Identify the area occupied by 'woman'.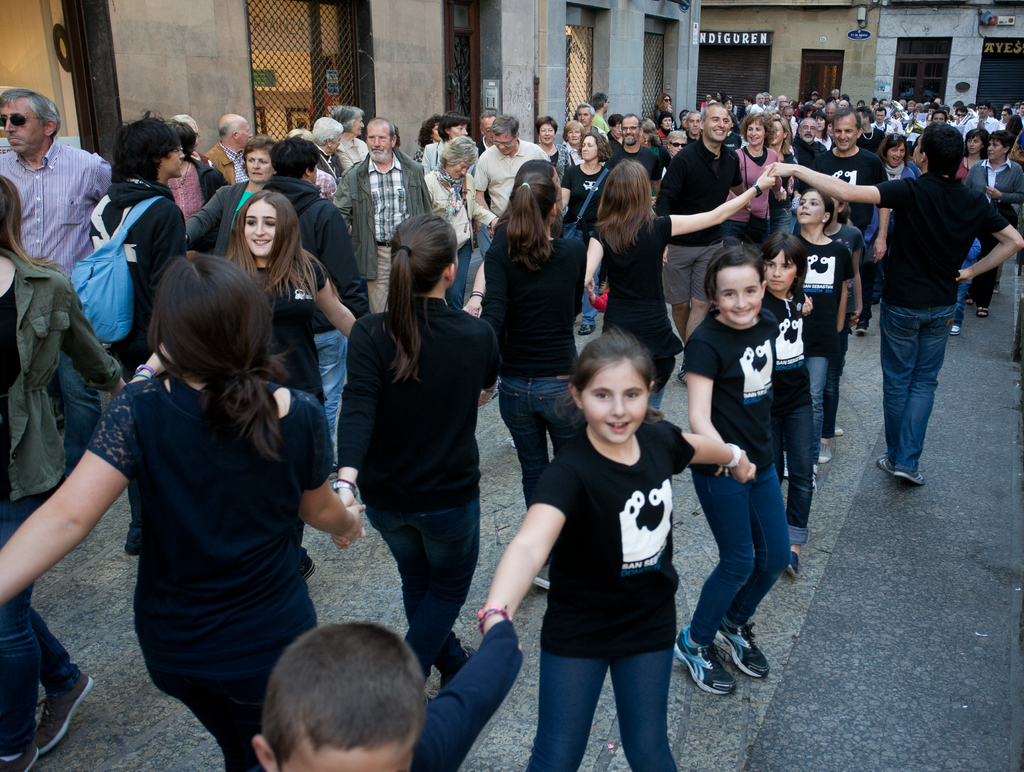
Area: (667,130,690,161).
